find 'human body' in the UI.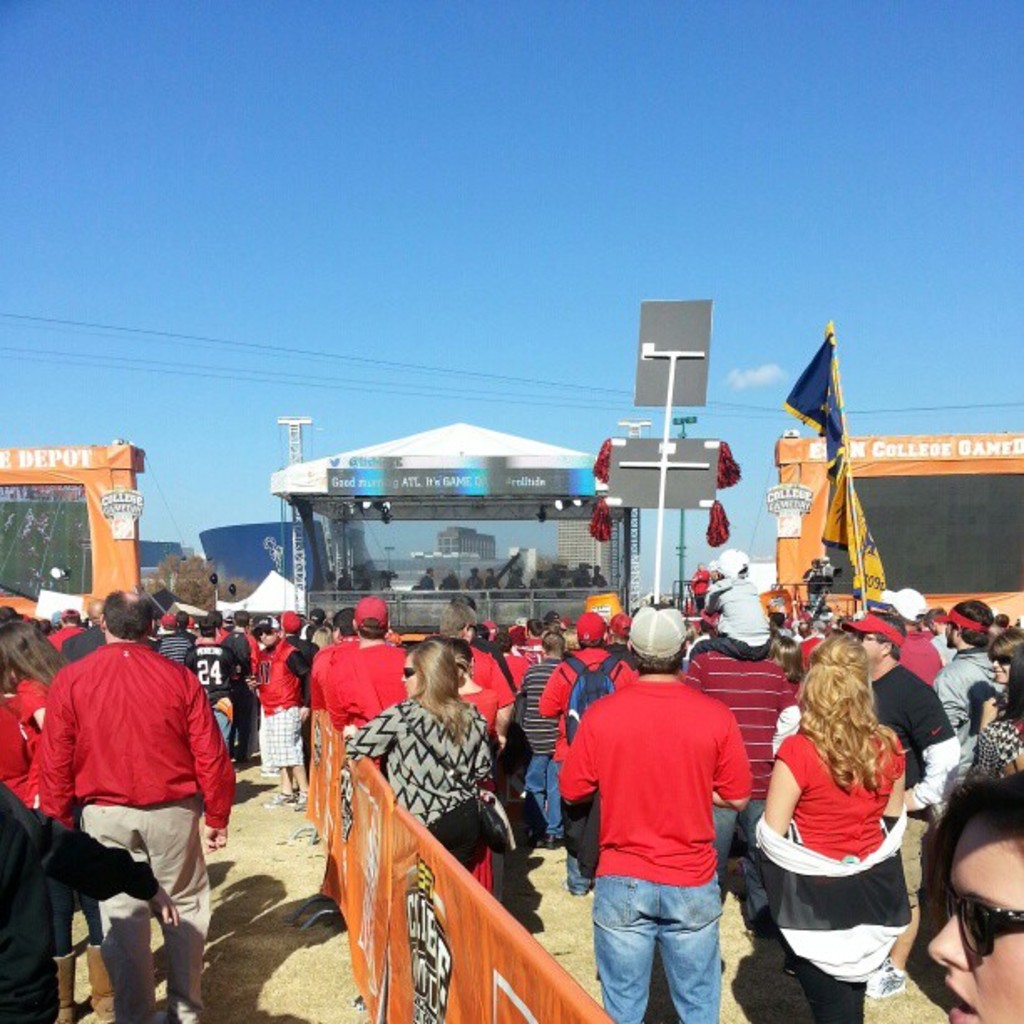
UI element at {"x1": 505, "y1": 631, "x2": 586, "y2": 847}.
